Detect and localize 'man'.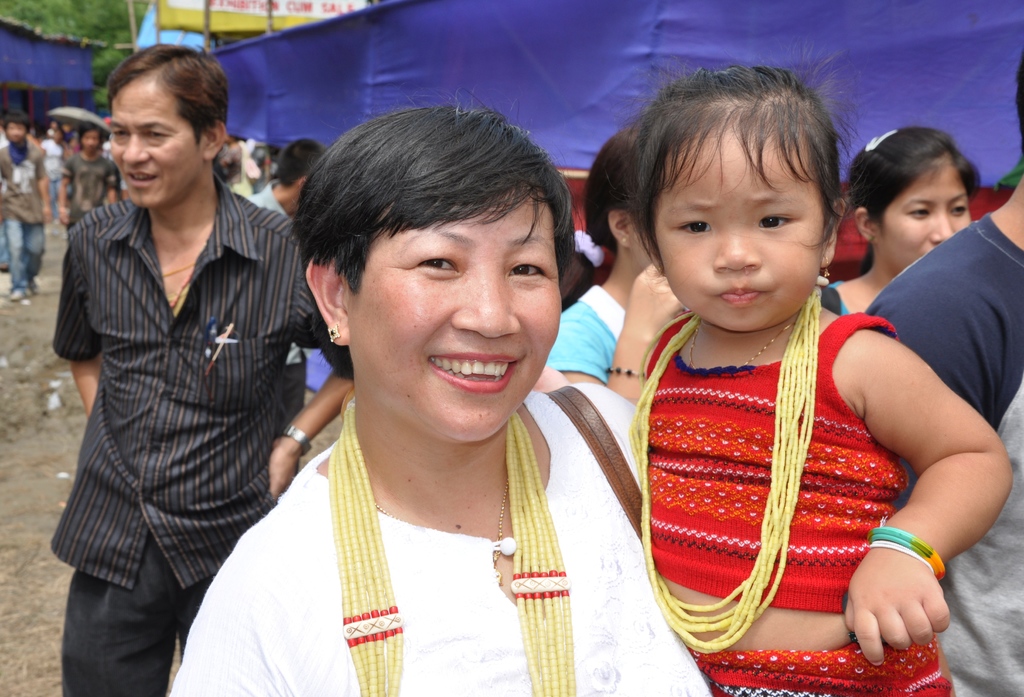
Localized at [867,50,1023,696].
